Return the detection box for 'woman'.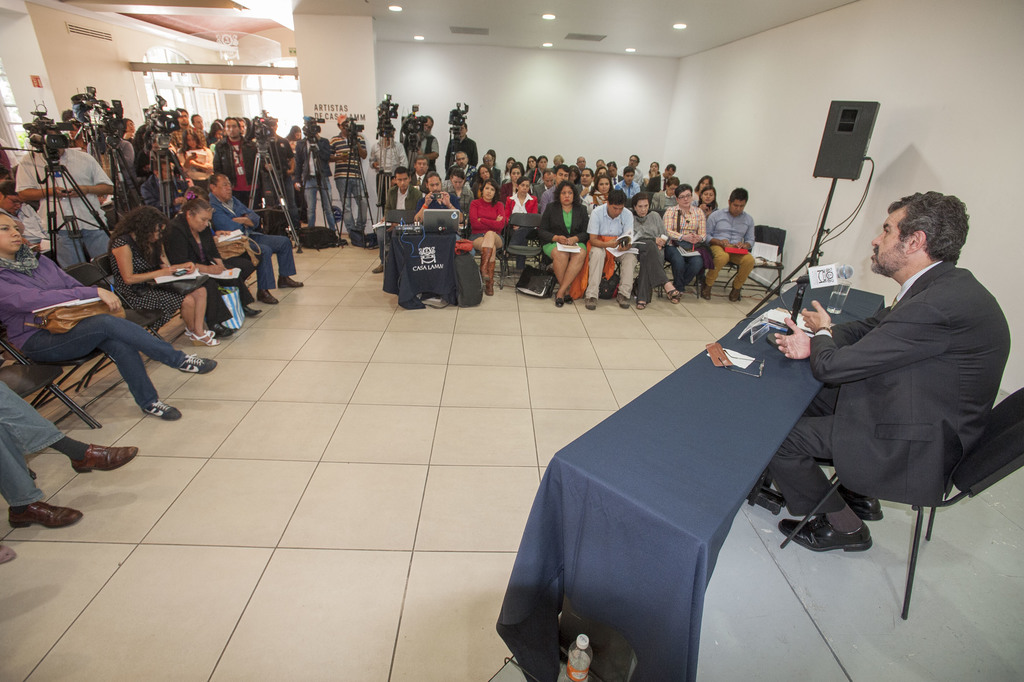
Rect(627, 190, 684, 310).
